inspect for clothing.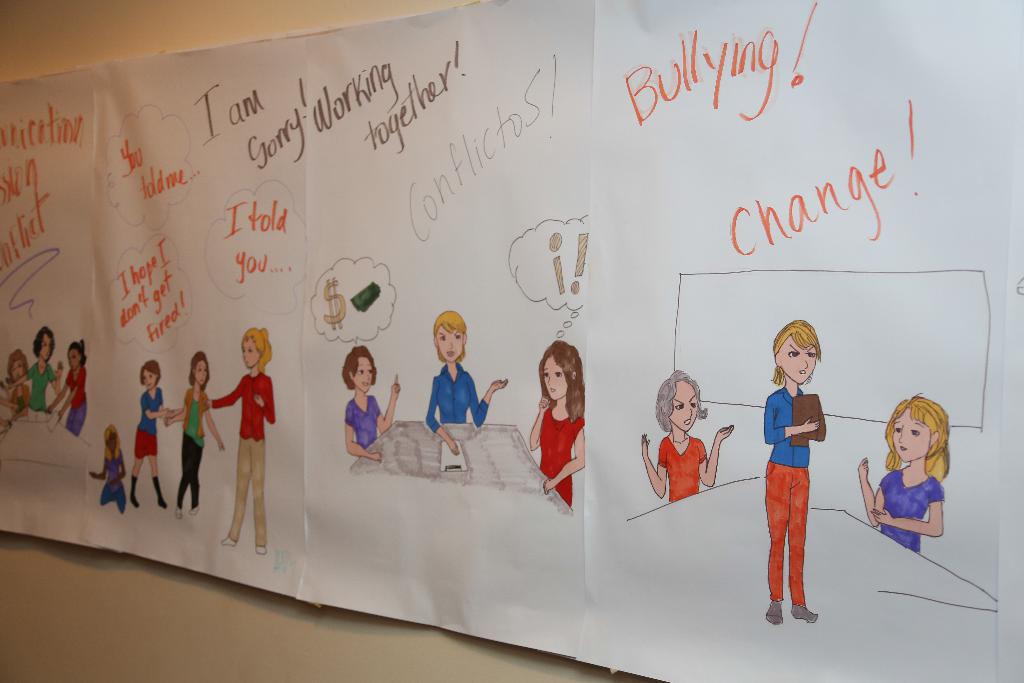
Inspection: box=[876, 461, 945, 555].
